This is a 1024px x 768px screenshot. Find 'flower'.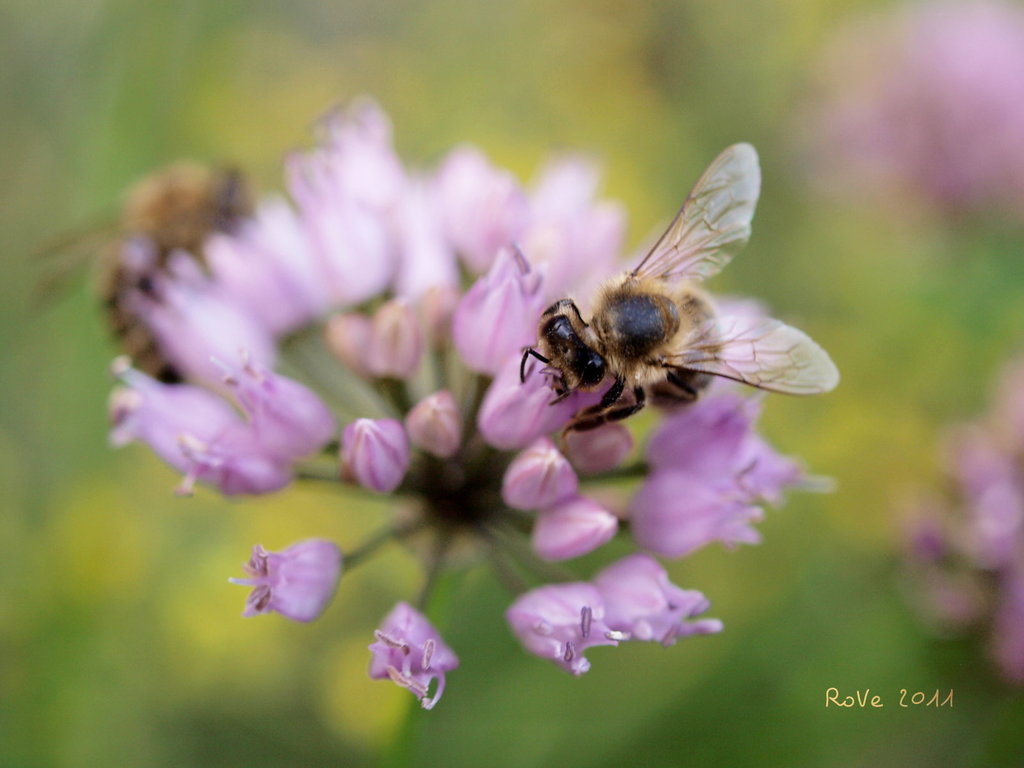
Bounding box: (left=597, top=557, right=720, bottom=648).
